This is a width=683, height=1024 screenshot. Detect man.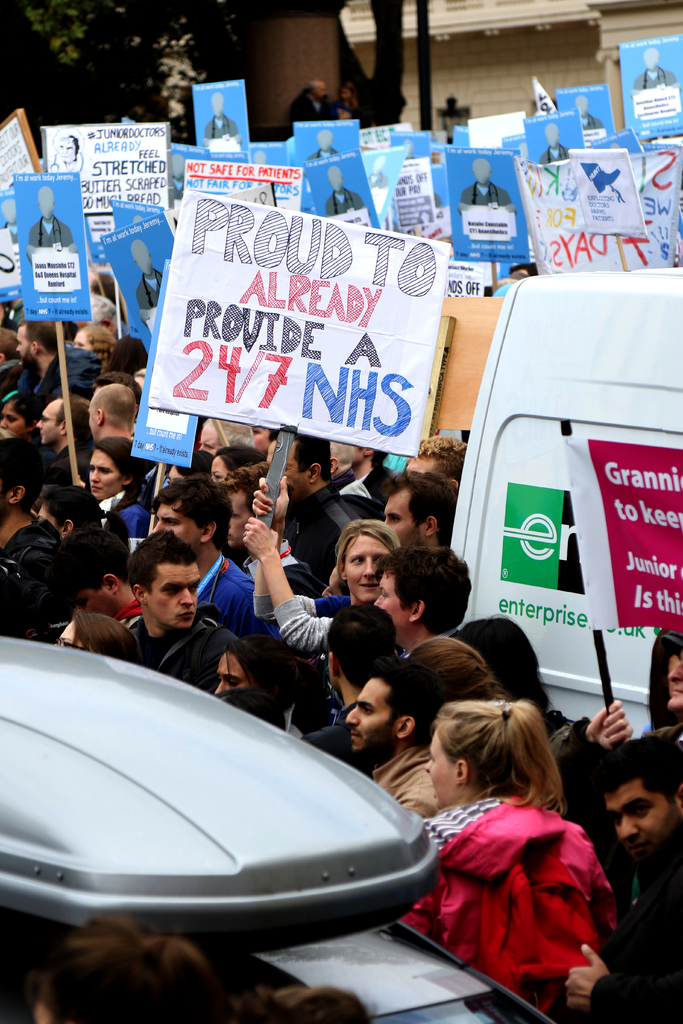
bbox=(459, 157, 515, 216).
